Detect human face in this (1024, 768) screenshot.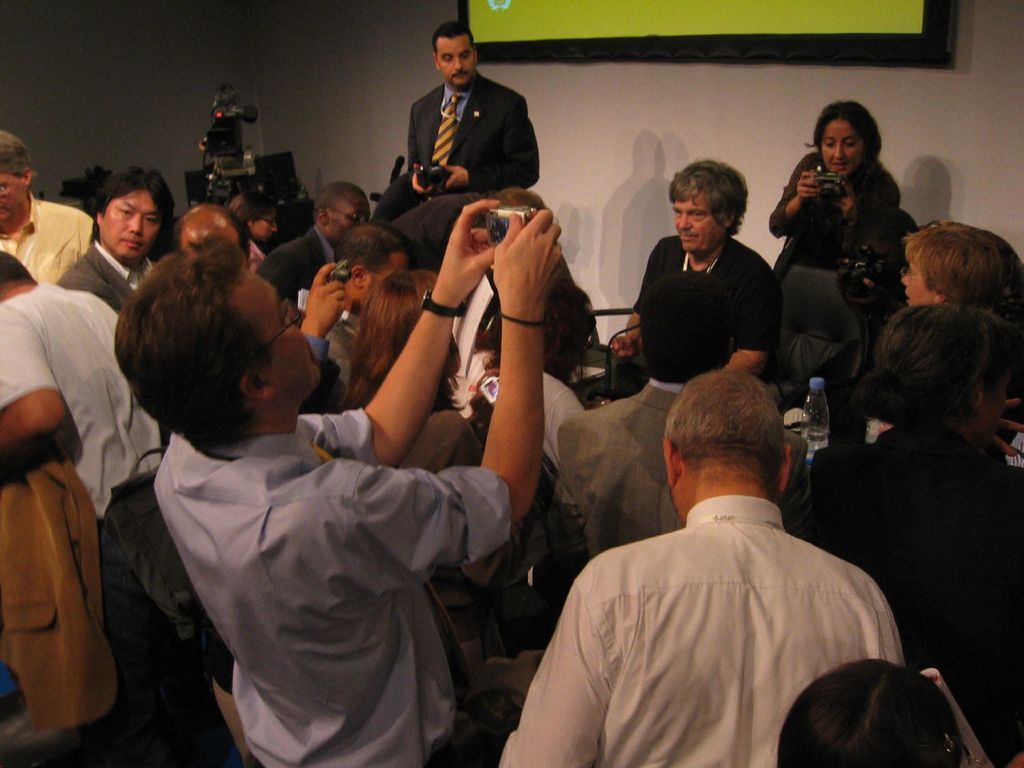
Detection: bbox(898, 253, 938, 305).
